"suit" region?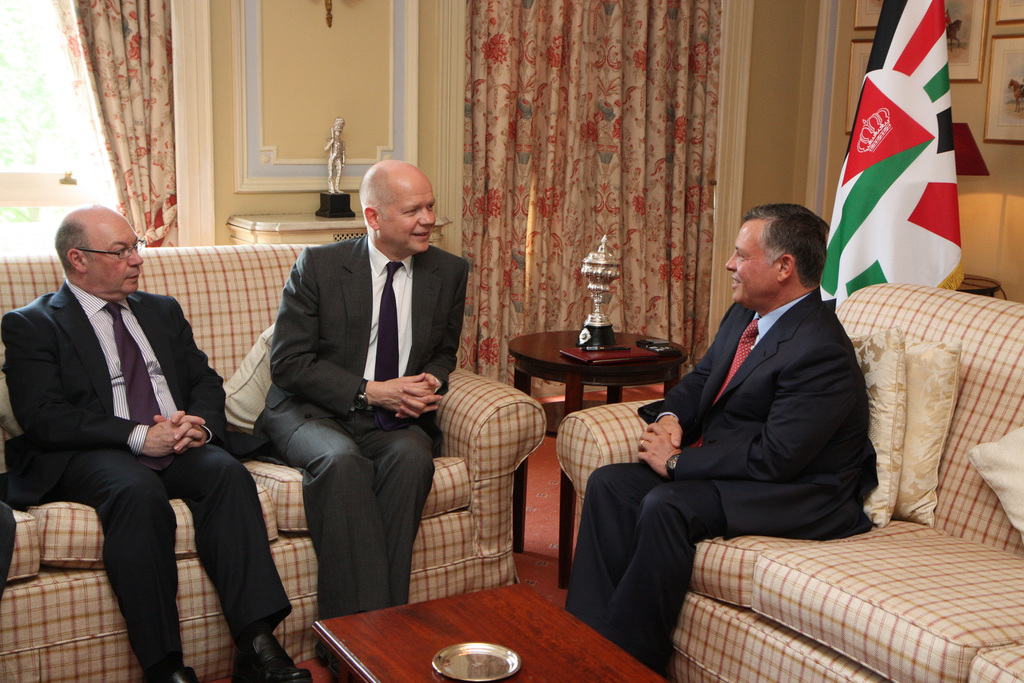
Rect(0, 278, 291, 657)
